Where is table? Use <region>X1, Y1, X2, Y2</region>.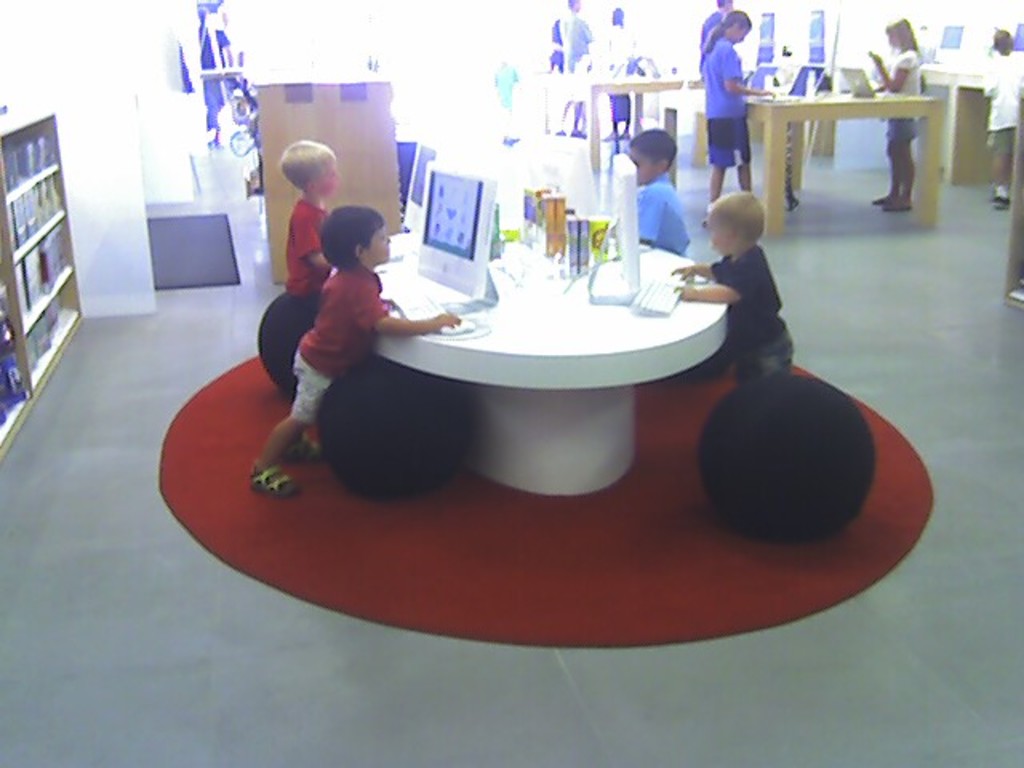
<region>544, 66, 702, 176</region>.
